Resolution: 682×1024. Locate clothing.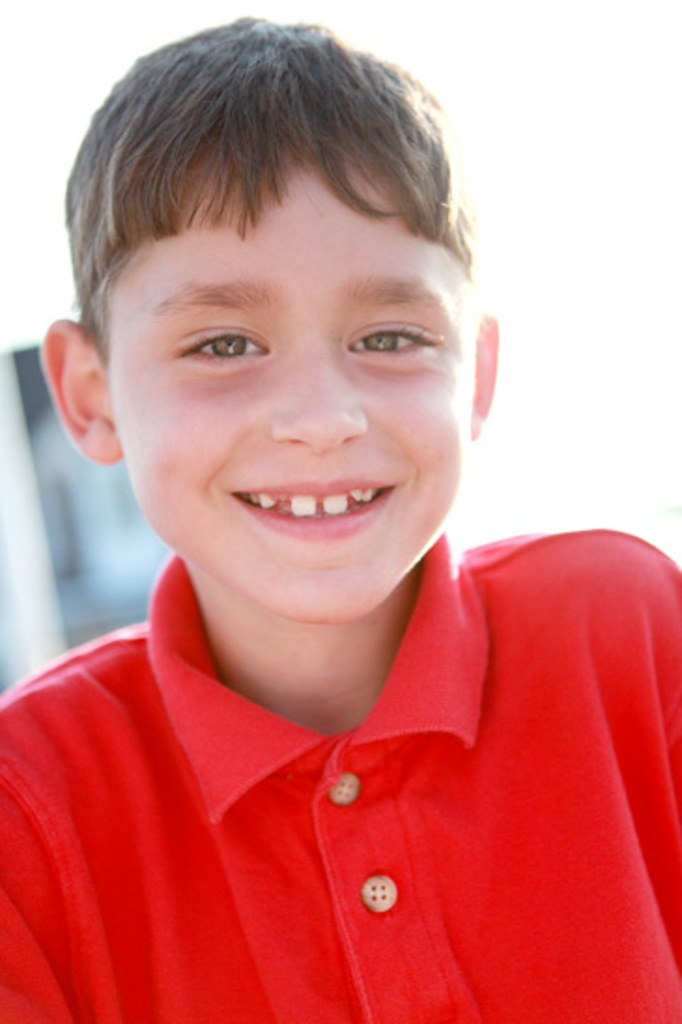
bbox(21, 441, 676, 1000).
